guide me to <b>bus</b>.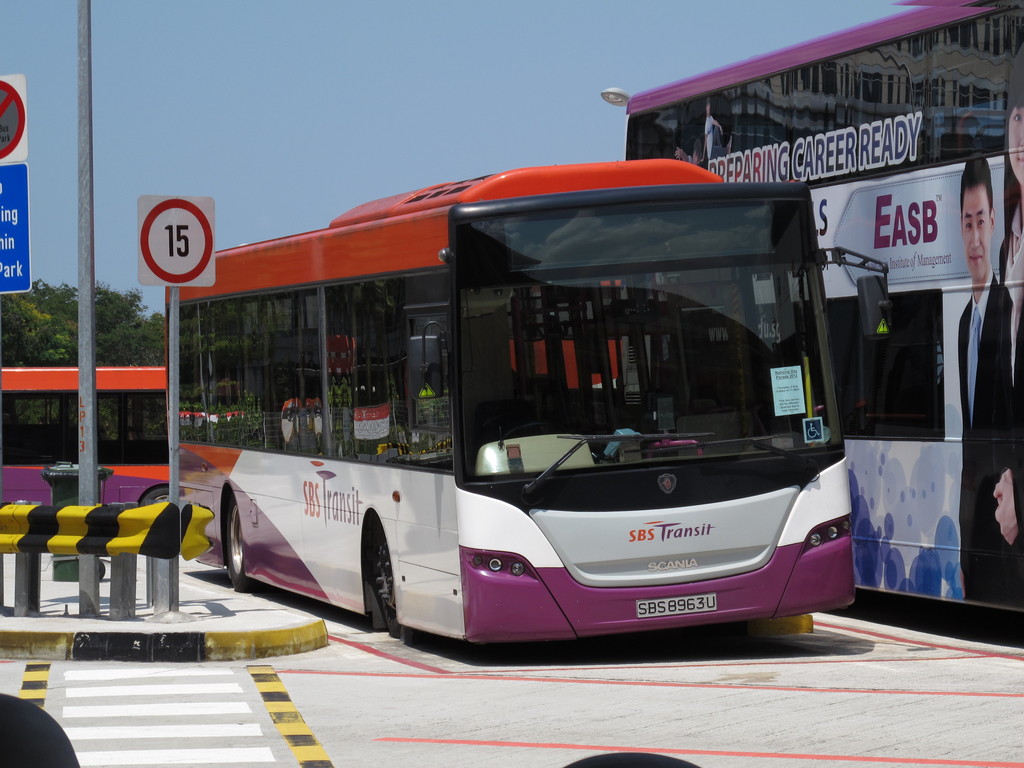
Guidance: <bbox>0, 360, 159, 511</bbox>.
